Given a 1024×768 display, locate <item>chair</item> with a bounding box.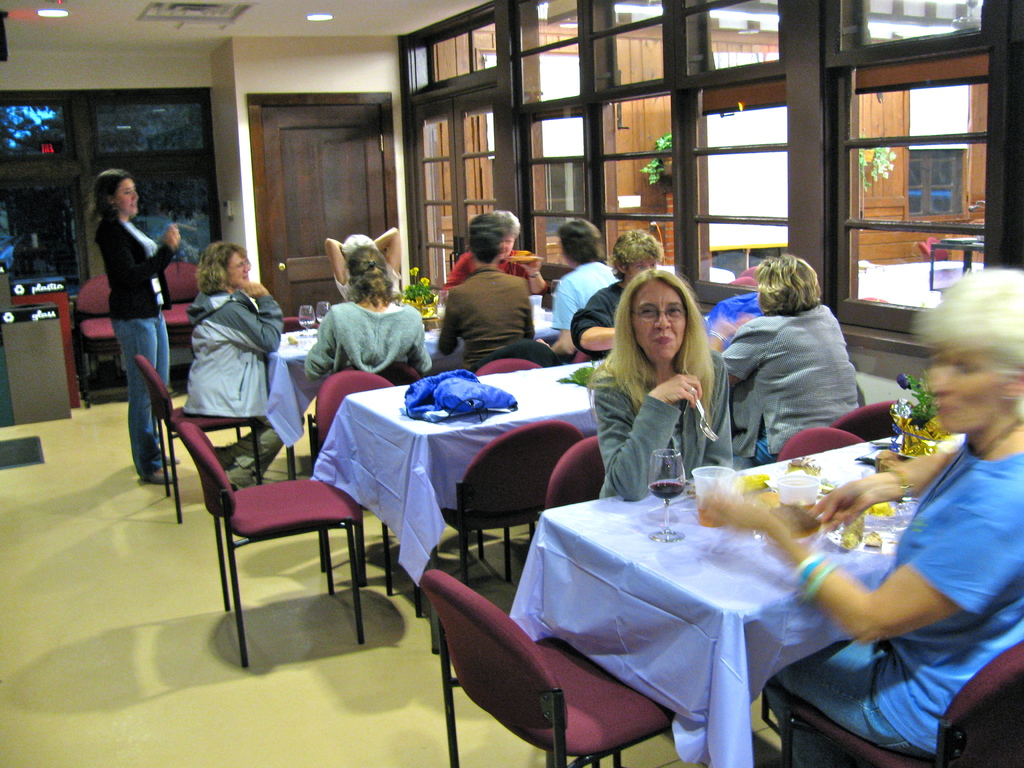
Located: [x1=573, y1=346, x2=593, y2=365].
